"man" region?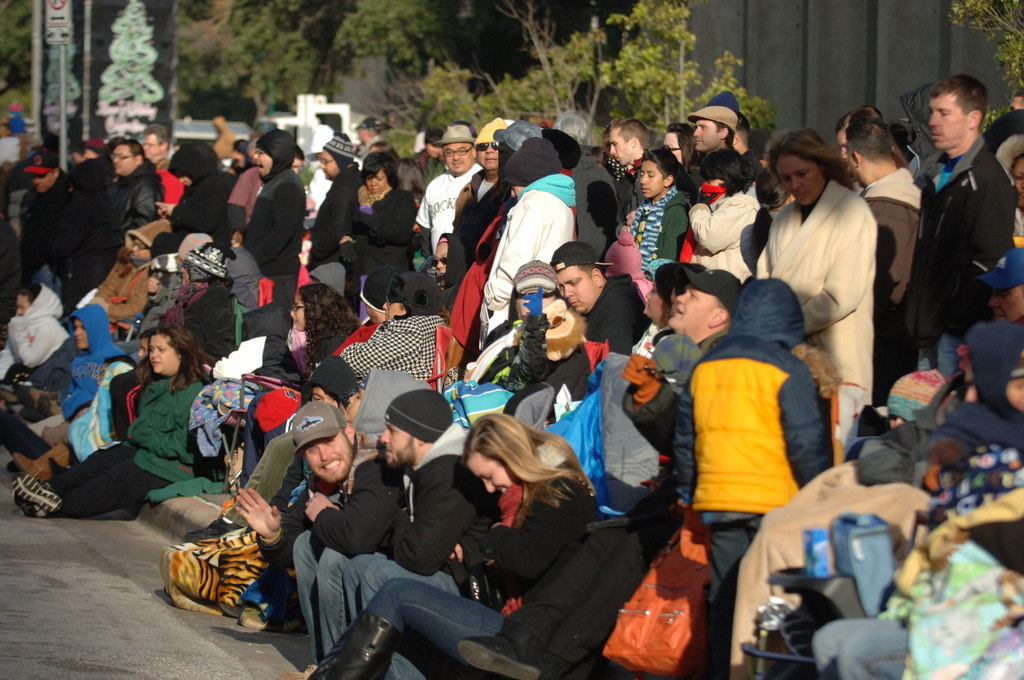
17/147/88/318
